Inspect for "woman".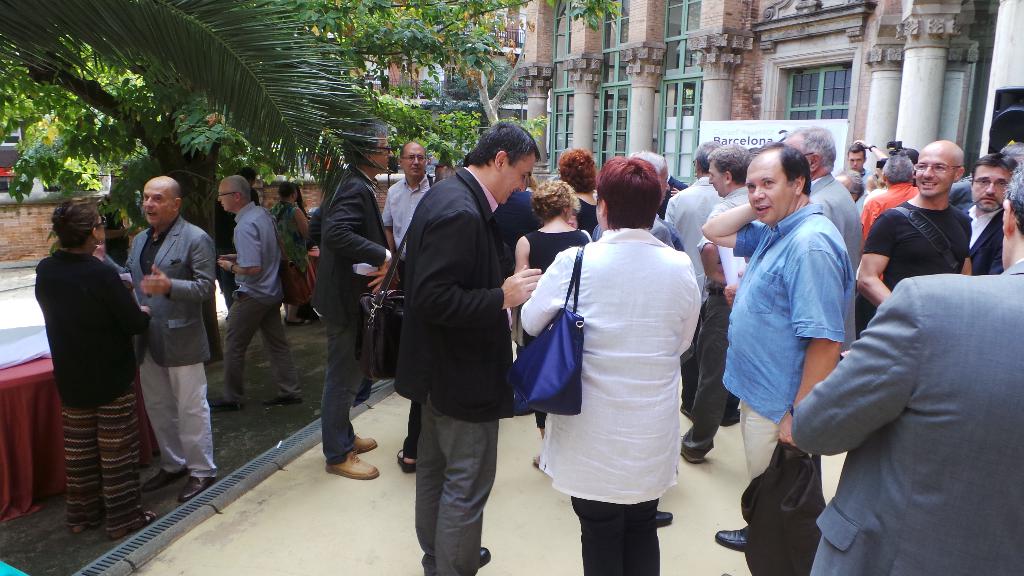
Inspection: region(269, 179, 314, 324).
